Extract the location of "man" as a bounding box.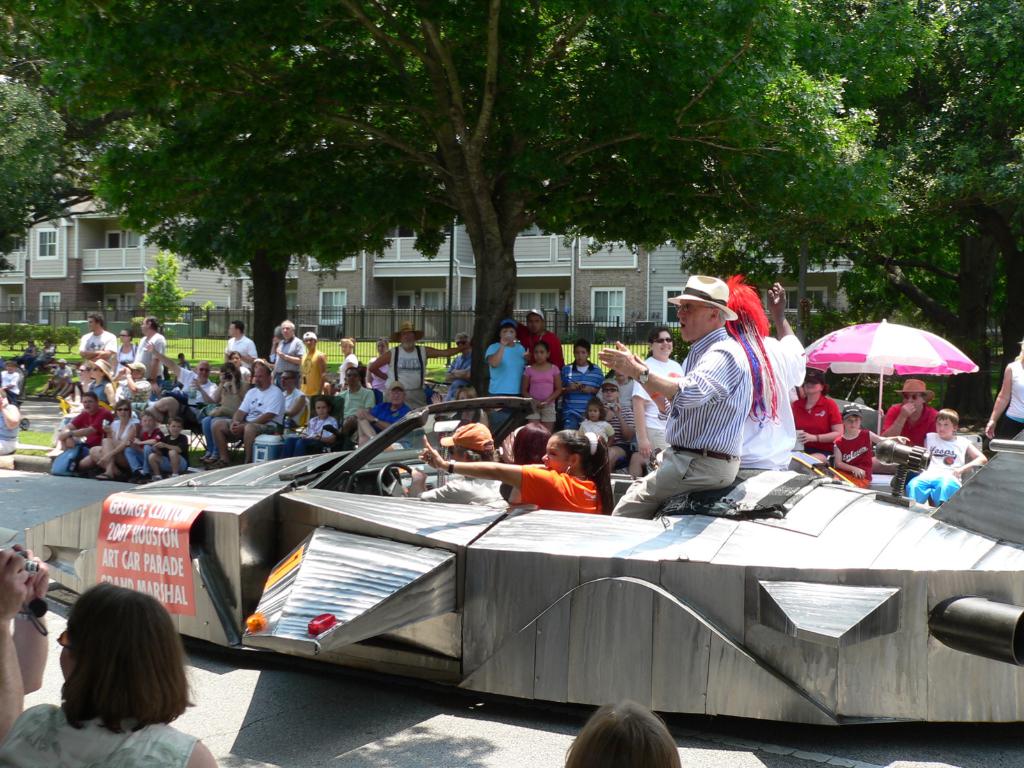
[x1=275, y1=318, x2=305, y2=387].
